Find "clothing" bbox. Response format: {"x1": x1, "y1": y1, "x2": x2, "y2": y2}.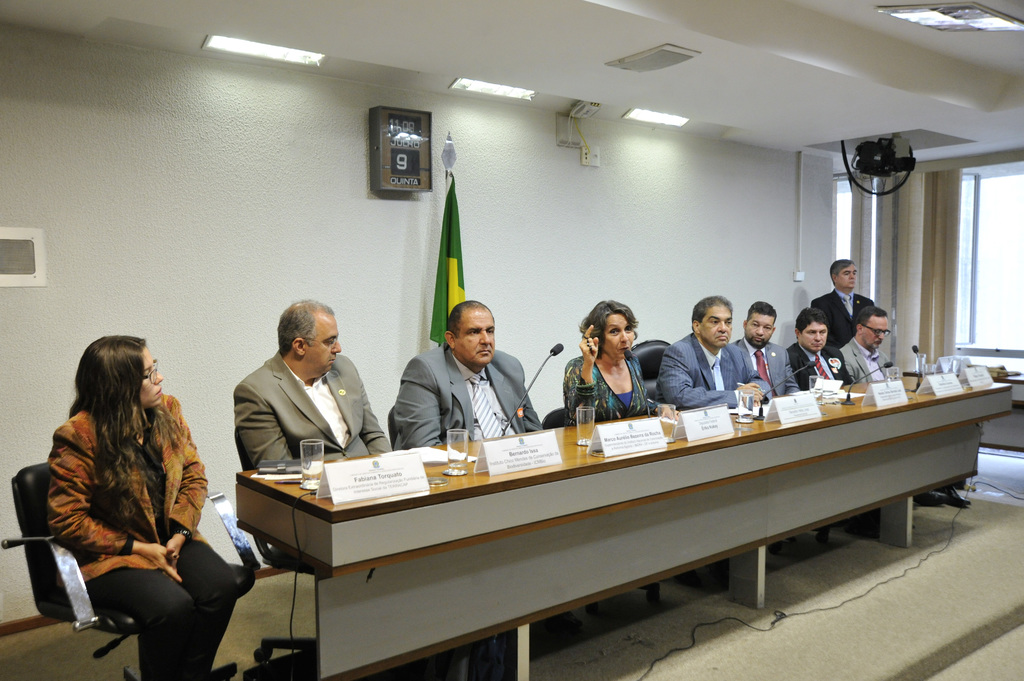
{"x1": 388, "y1": 340, "x2": 541, "y2": 451}.
